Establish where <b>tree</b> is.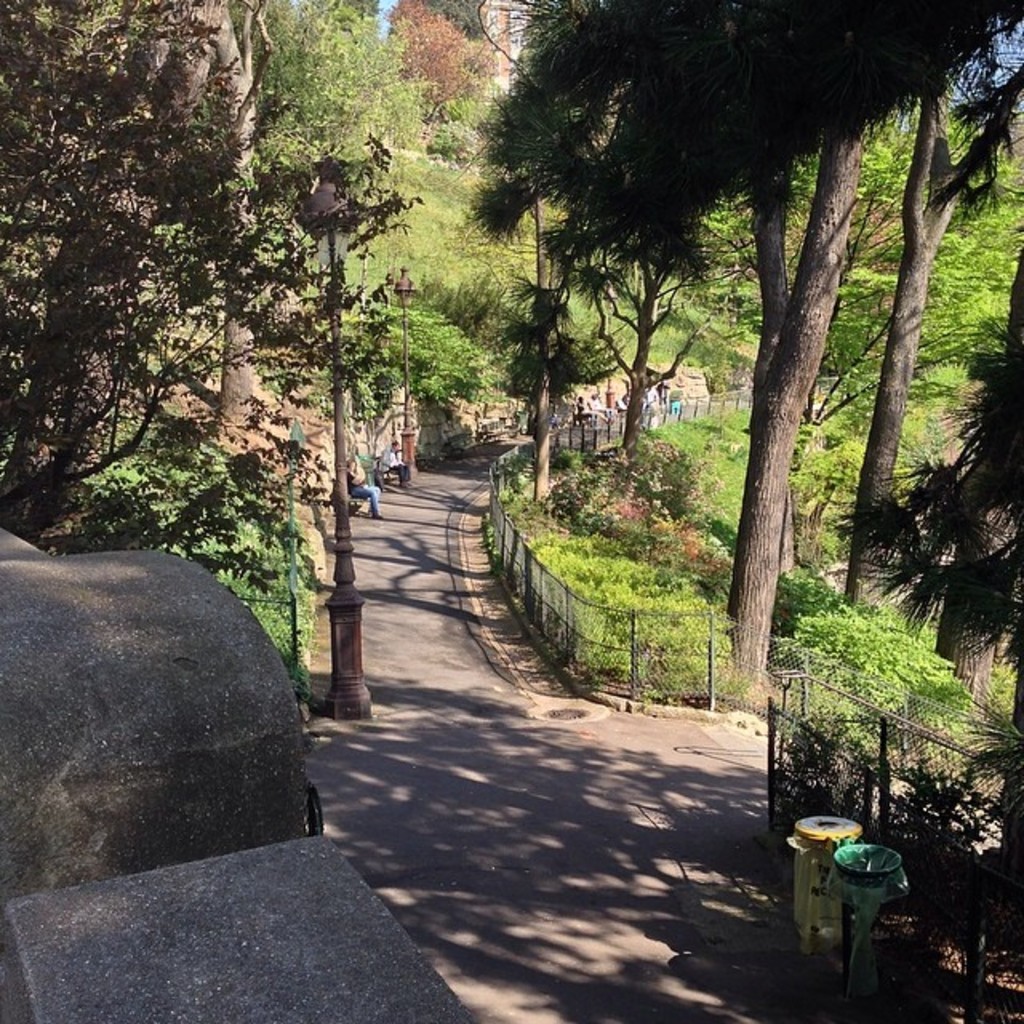
Established at [835,253,1022,970].
